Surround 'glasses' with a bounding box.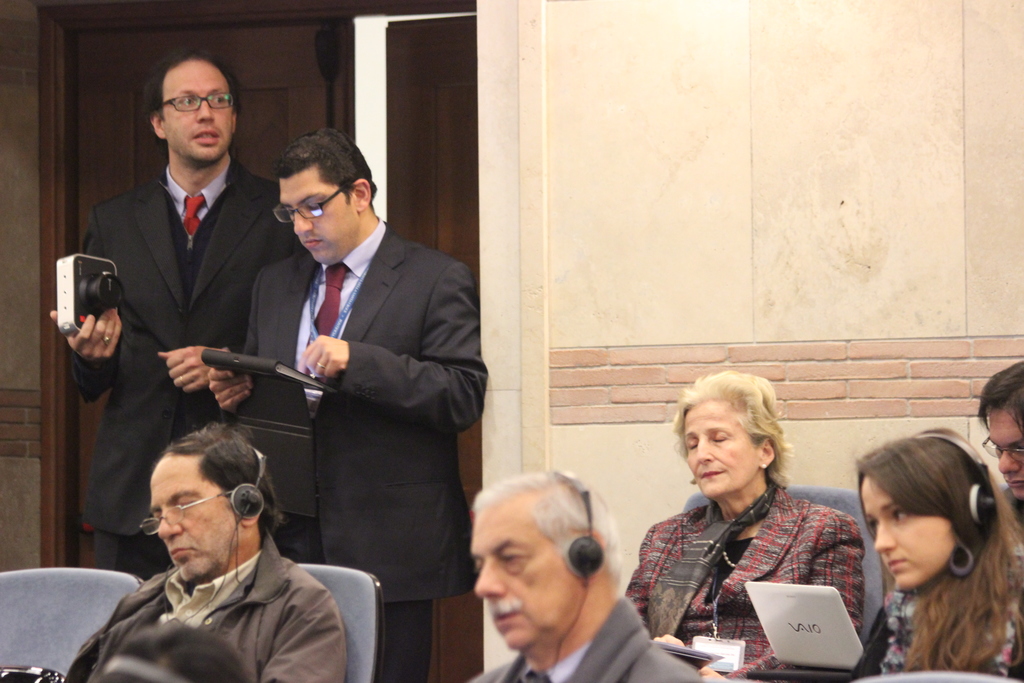
x1=140, y1=81, x2=238, y2=122.
